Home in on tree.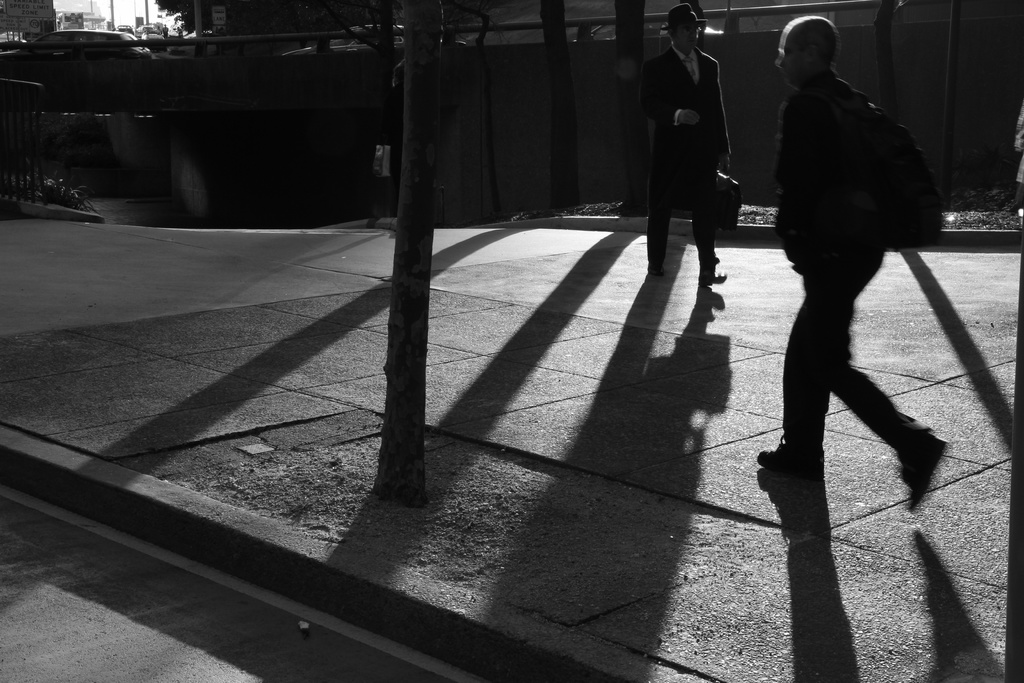
Homed in at l=613, t=1, r=644, b=208.
